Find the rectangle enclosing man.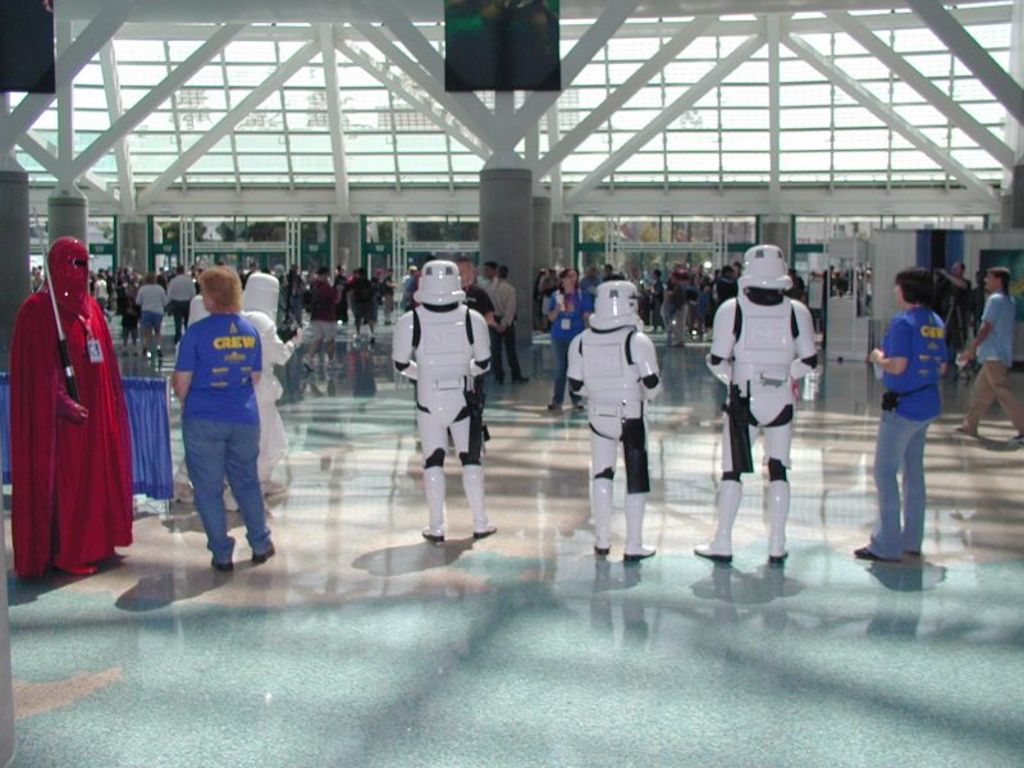
crop(456, 255, 493, 383).
